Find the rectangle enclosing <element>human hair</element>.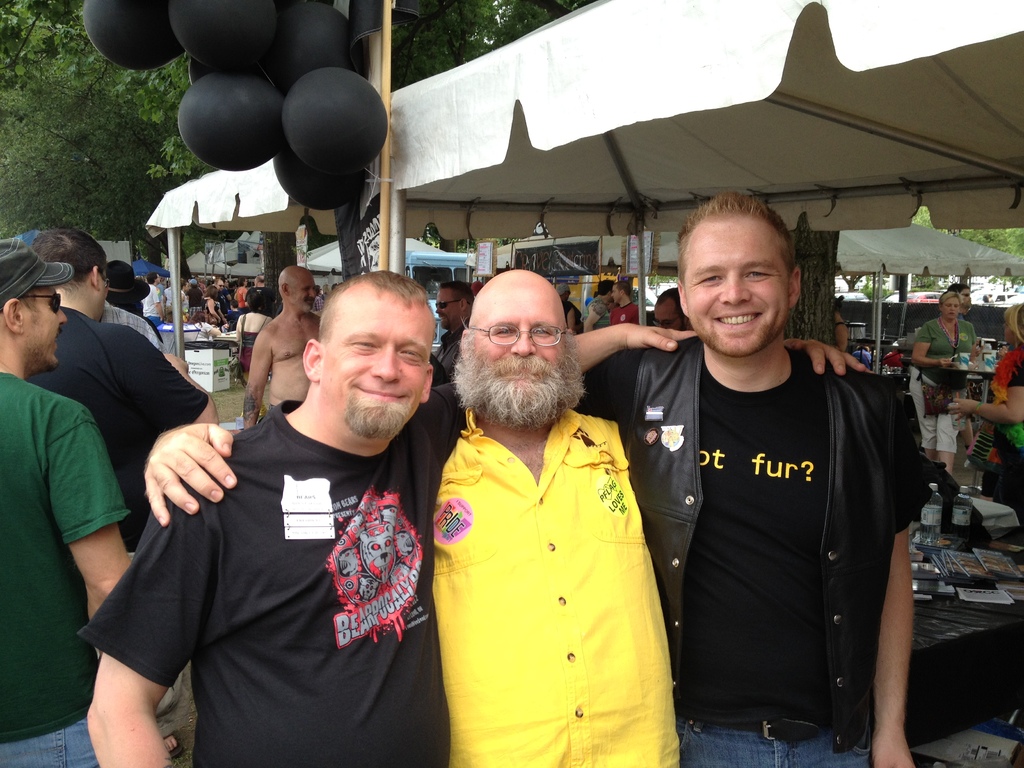
[left=33, top=227, right=108, bottom=291].
